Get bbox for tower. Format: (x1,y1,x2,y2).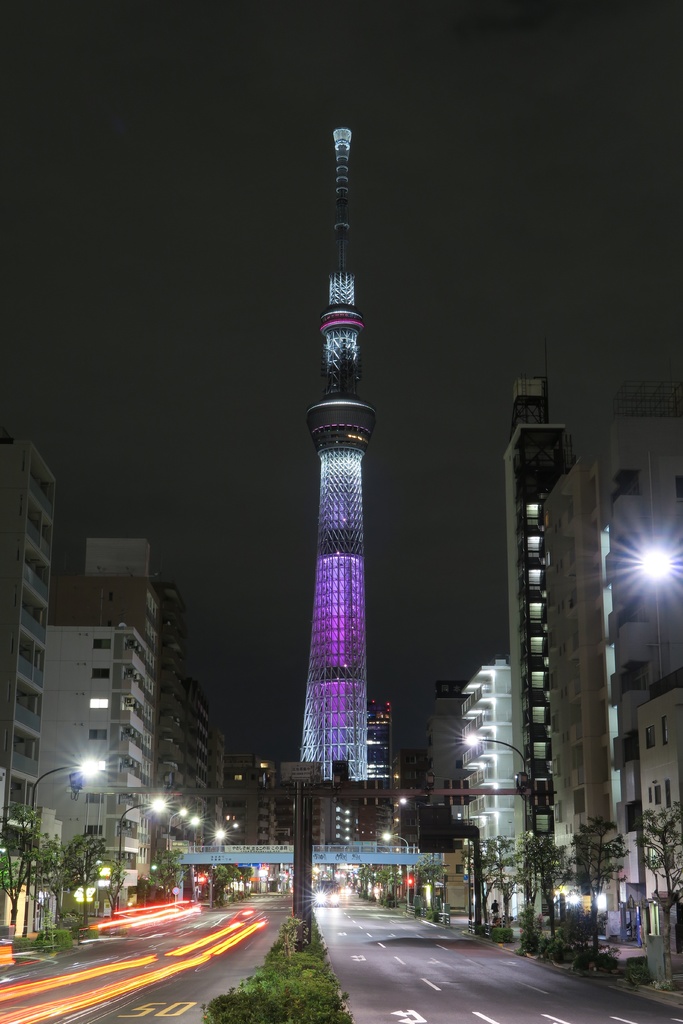
(441,650,506,890).
